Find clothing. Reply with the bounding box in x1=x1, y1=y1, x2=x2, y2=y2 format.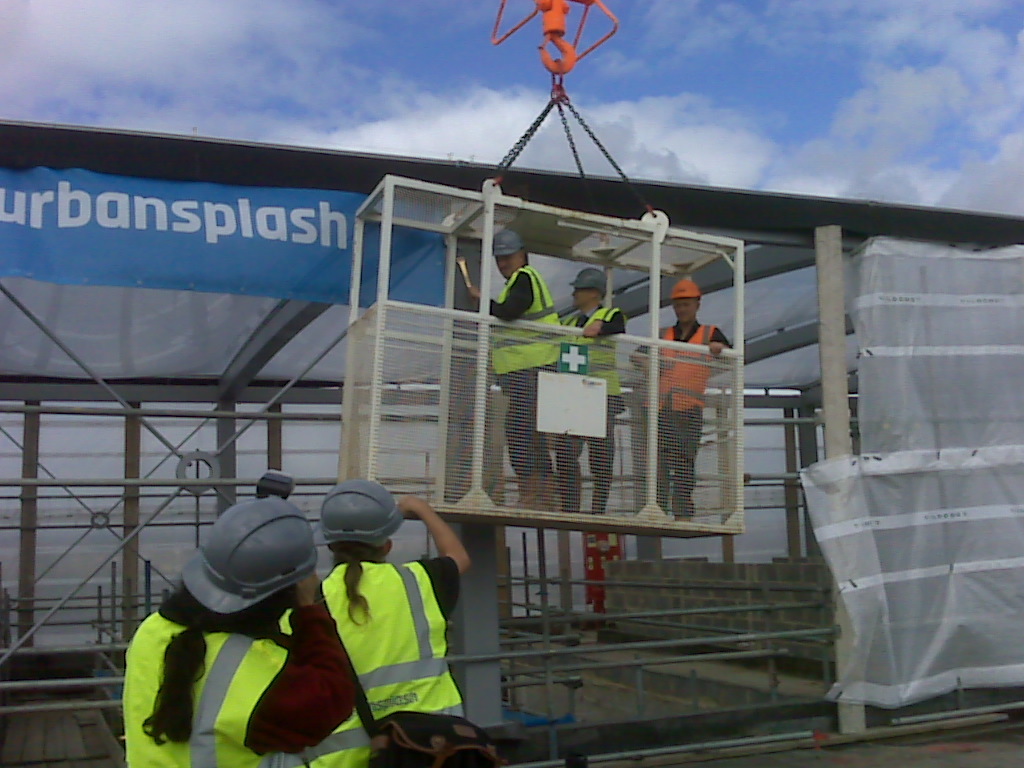
x1=486, y1=265, x2=560, y2=478.
